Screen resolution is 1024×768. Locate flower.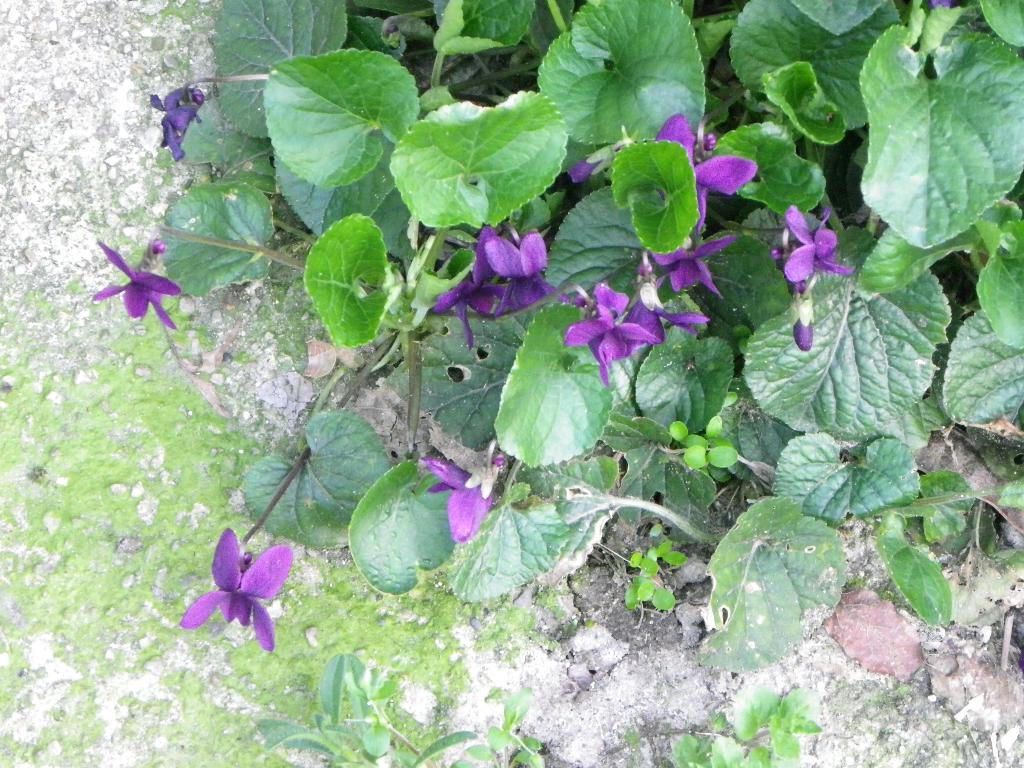
616/260/707/349.
